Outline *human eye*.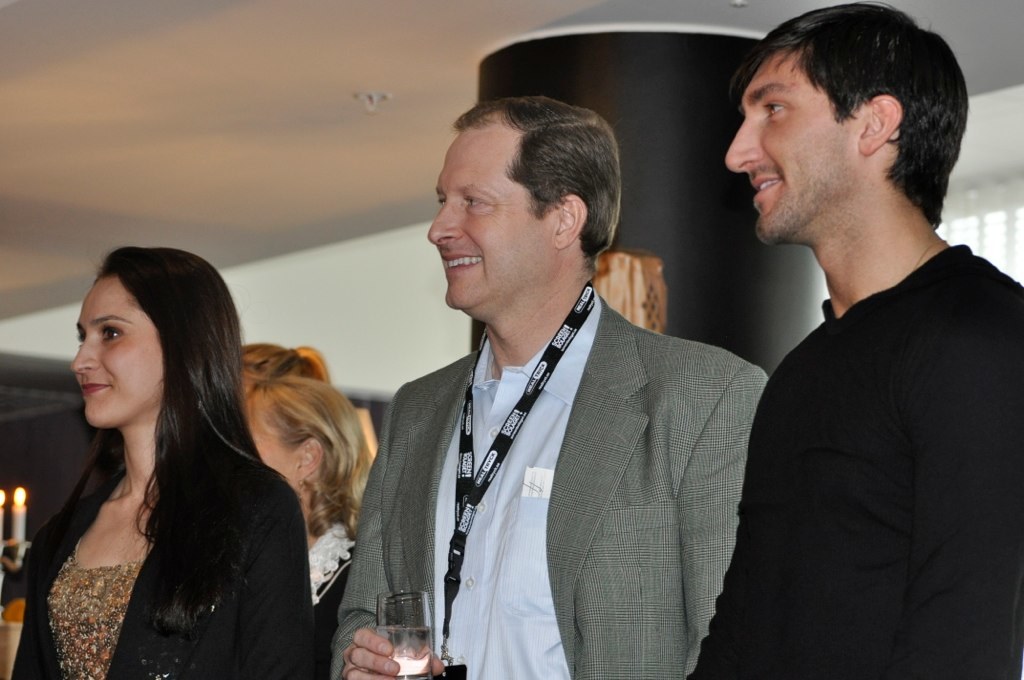
Outline: l=97, t=322, r=126, b=343.
